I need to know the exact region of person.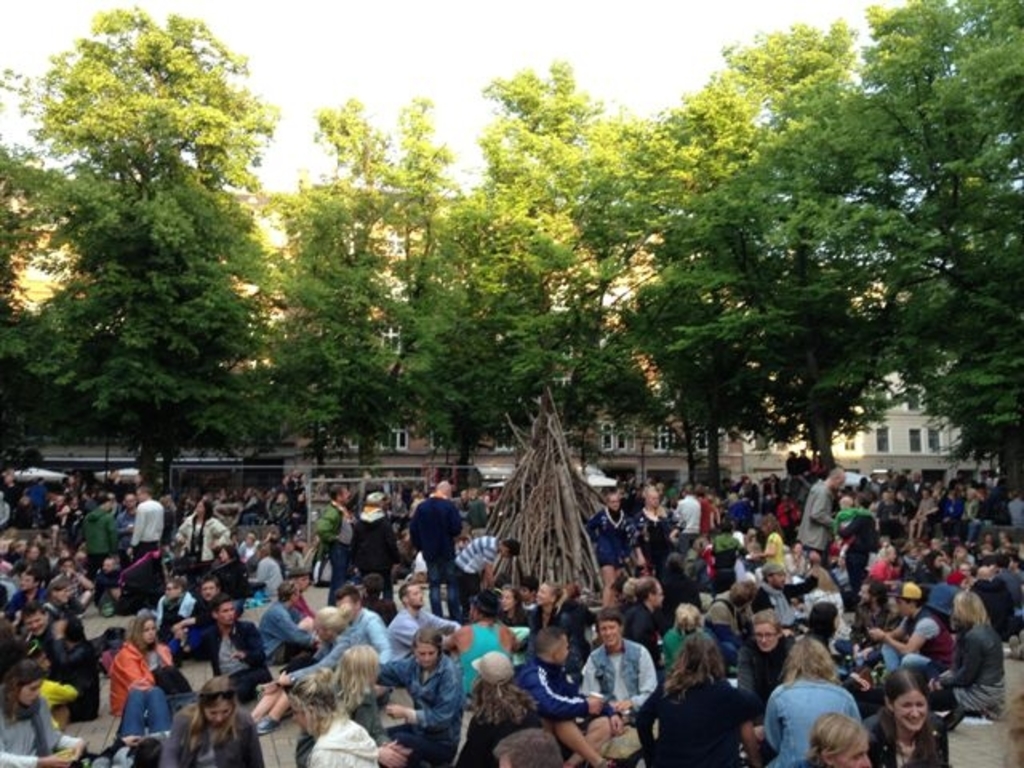
Region: {"left": 626, "top": 618, "right": 768, "bottom": 766}.
